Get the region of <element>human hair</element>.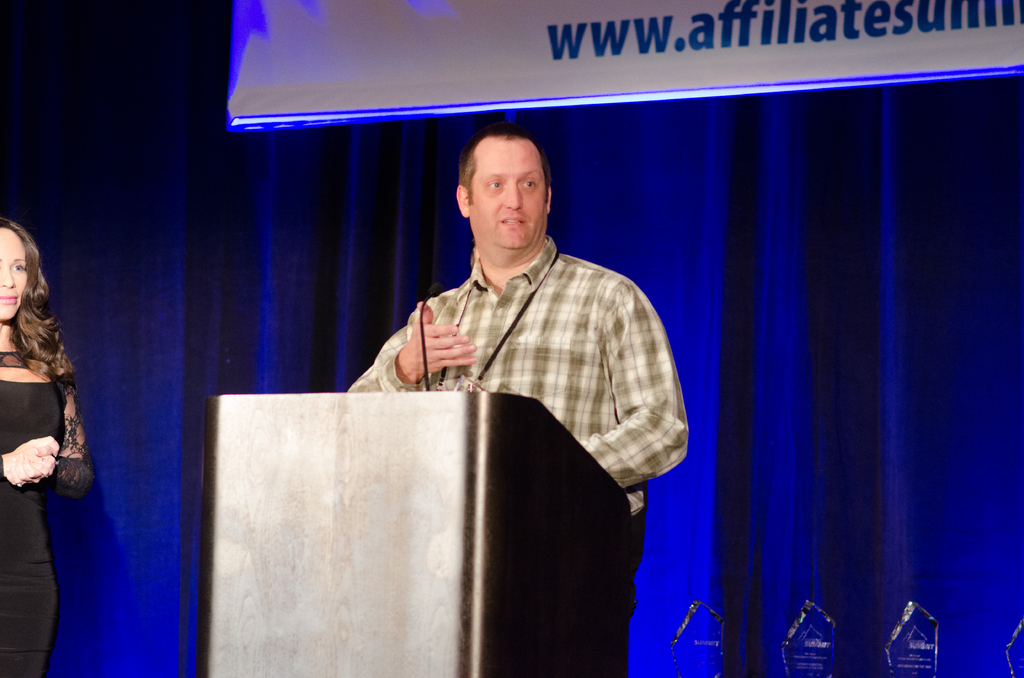
BBox(460, 125, 554, 206).
